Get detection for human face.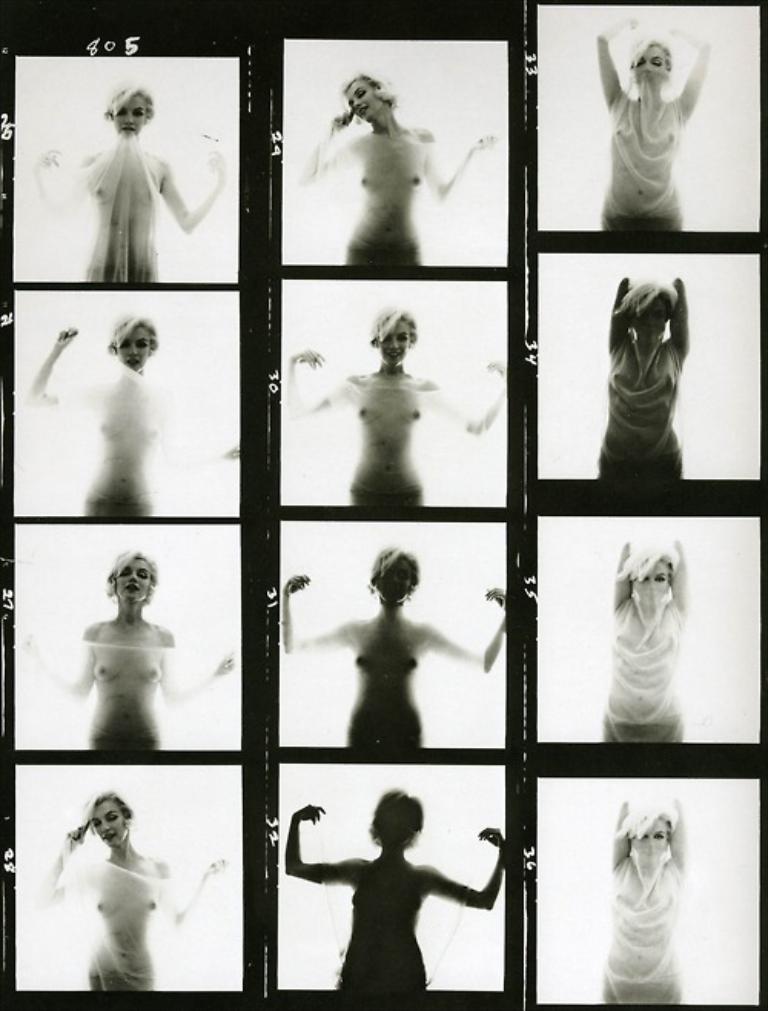
Detection: (381,323,413,367).
